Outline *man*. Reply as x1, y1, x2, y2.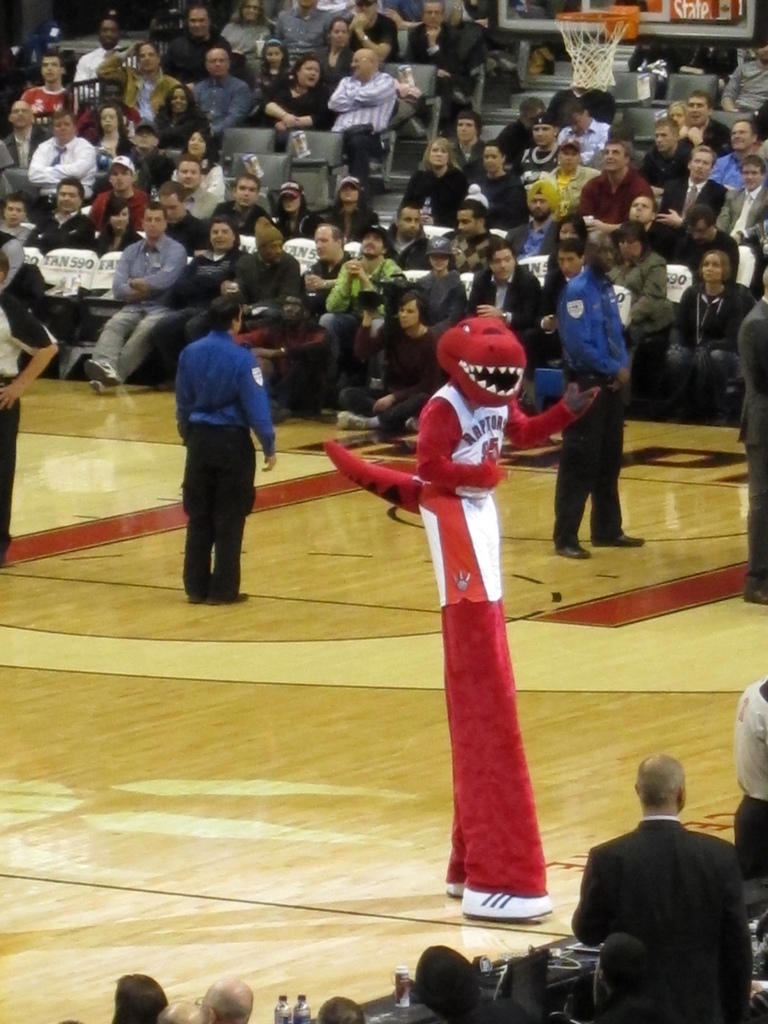
466, 239, 547, 361.
